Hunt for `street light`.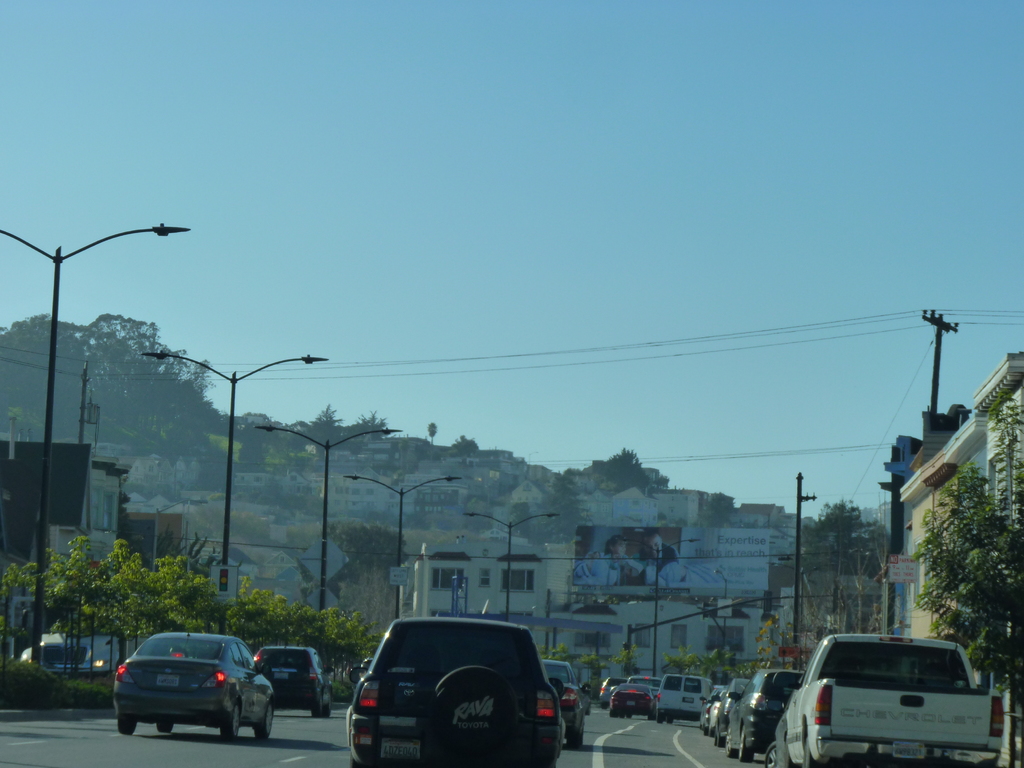
Hunted down at <region>248, 421, 406, 630</region>.
